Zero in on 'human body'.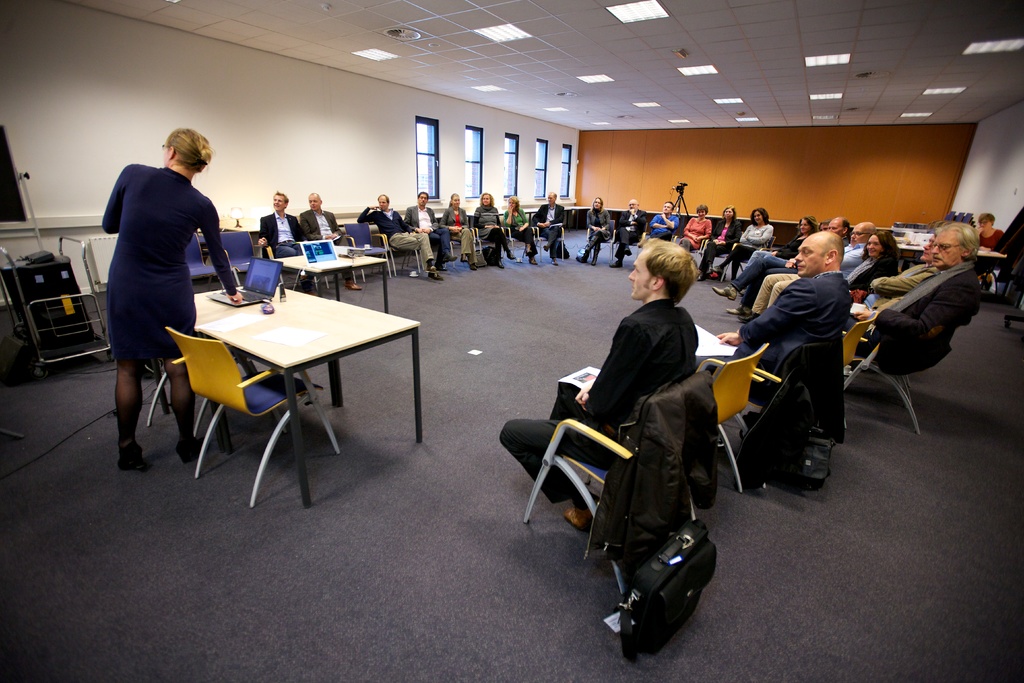
Zeroed in: (x1=295, y1=207, x2=367, y2=291).
